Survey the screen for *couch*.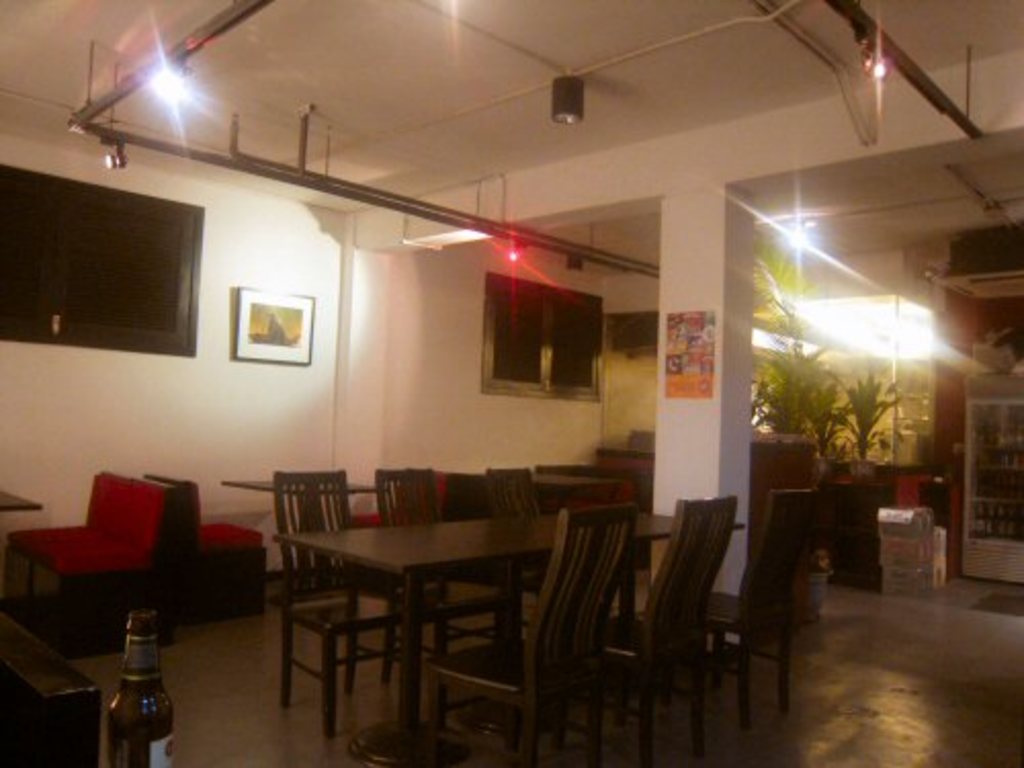
Survey found: [x1=8, y1=475, x2=203, y2=649].
